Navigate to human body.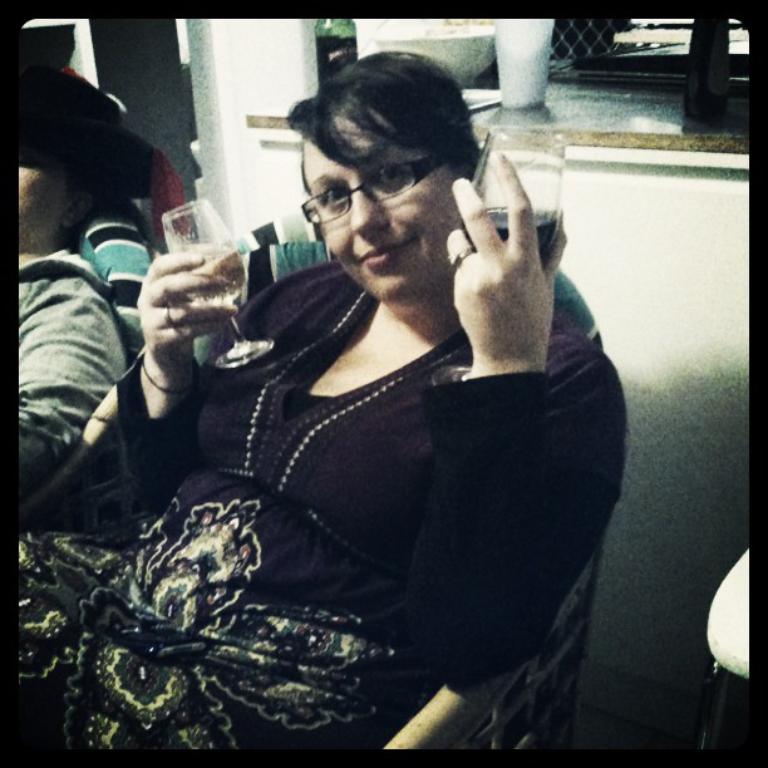
Navigation target: 10,50,124,489.
